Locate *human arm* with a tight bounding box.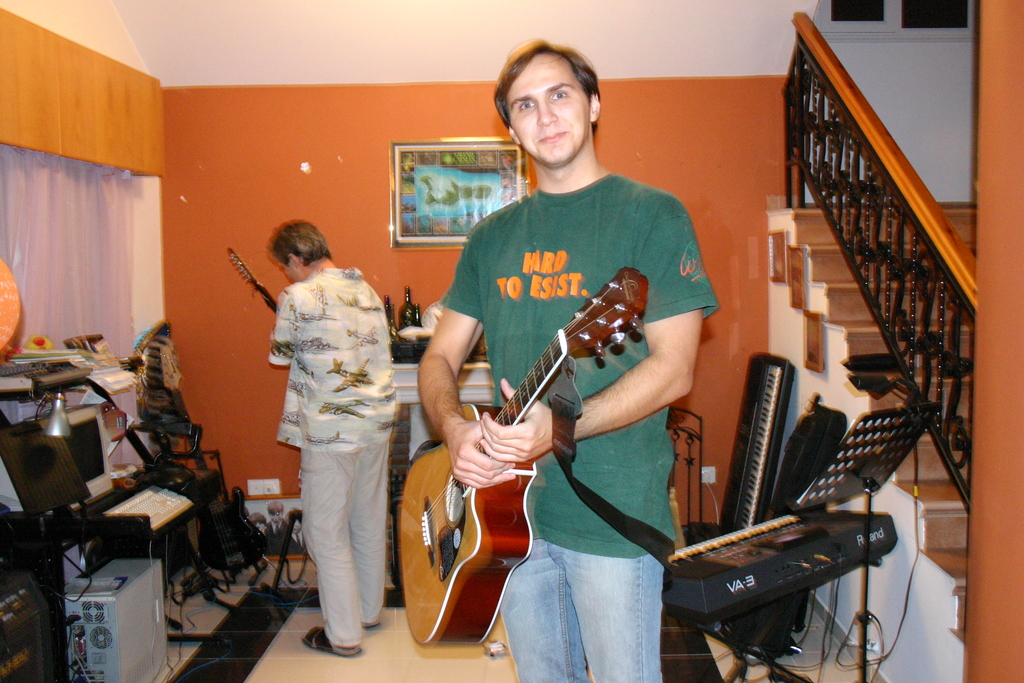
bbox=(261, 280, 301, 379).
